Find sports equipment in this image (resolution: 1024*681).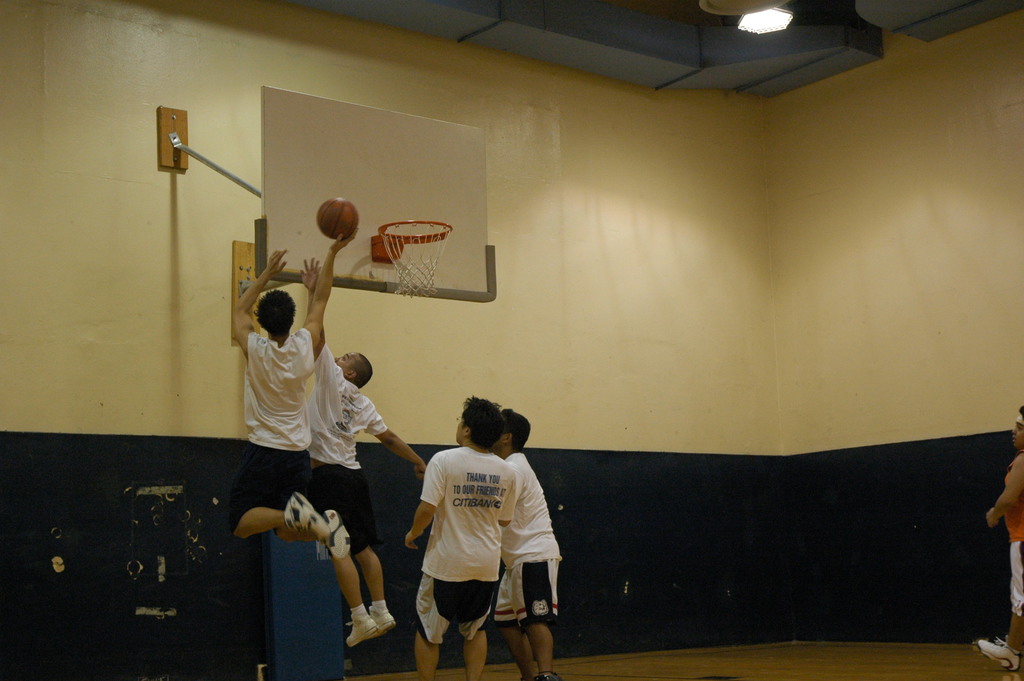
l=312, t=192, r=362, b=245.
